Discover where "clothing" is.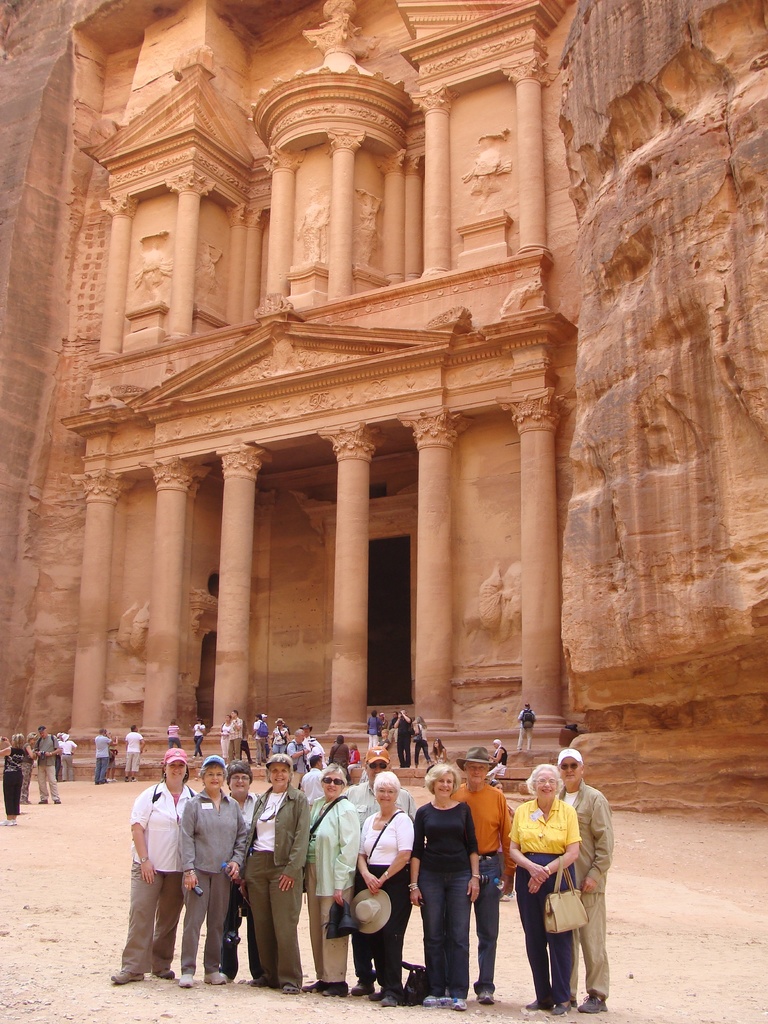
Discovered at 0:734:77:806.
